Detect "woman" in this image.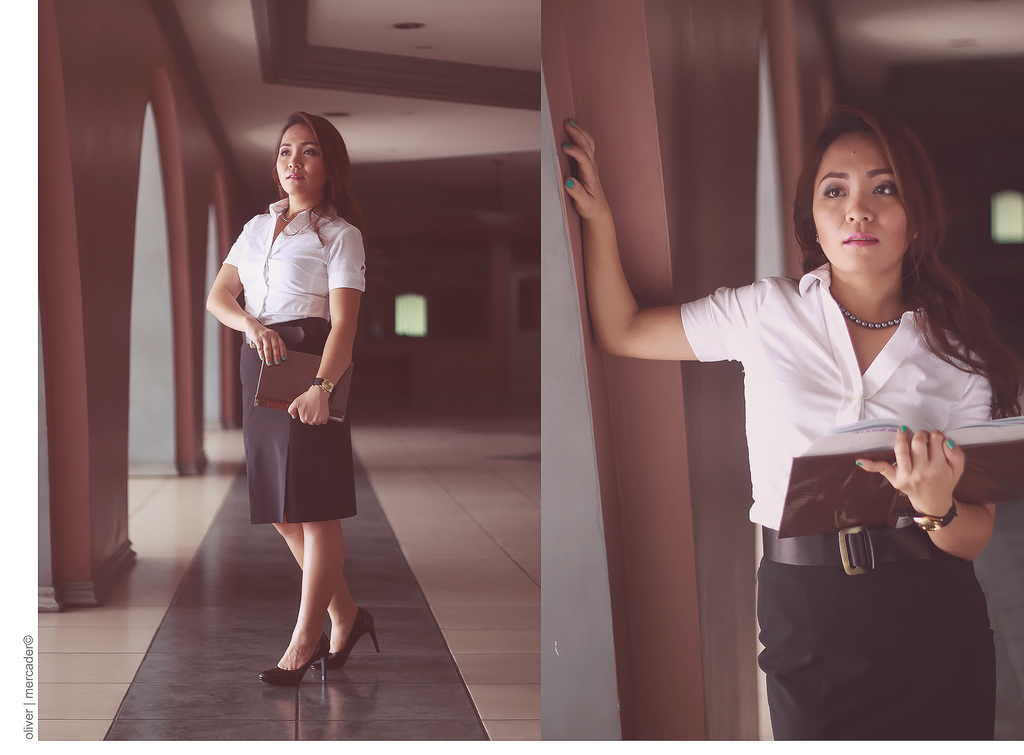
Detection: Rect(557, 90, 1023, 740).
